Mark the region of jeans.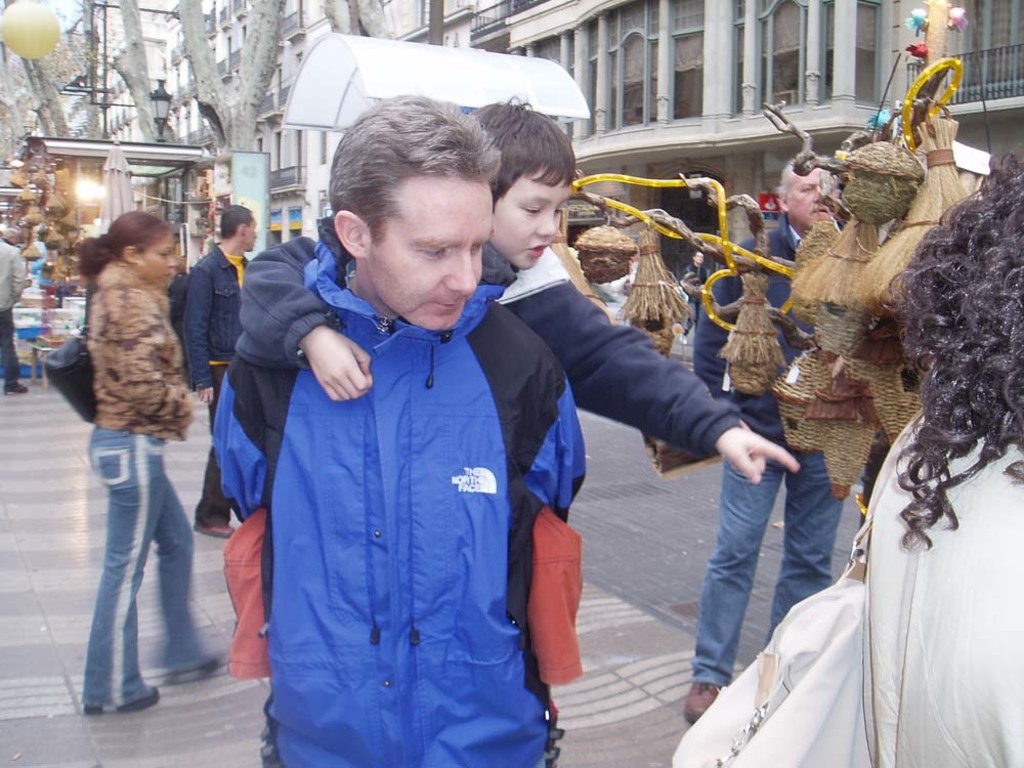
Region: box=[68, 431, 185, 713].
